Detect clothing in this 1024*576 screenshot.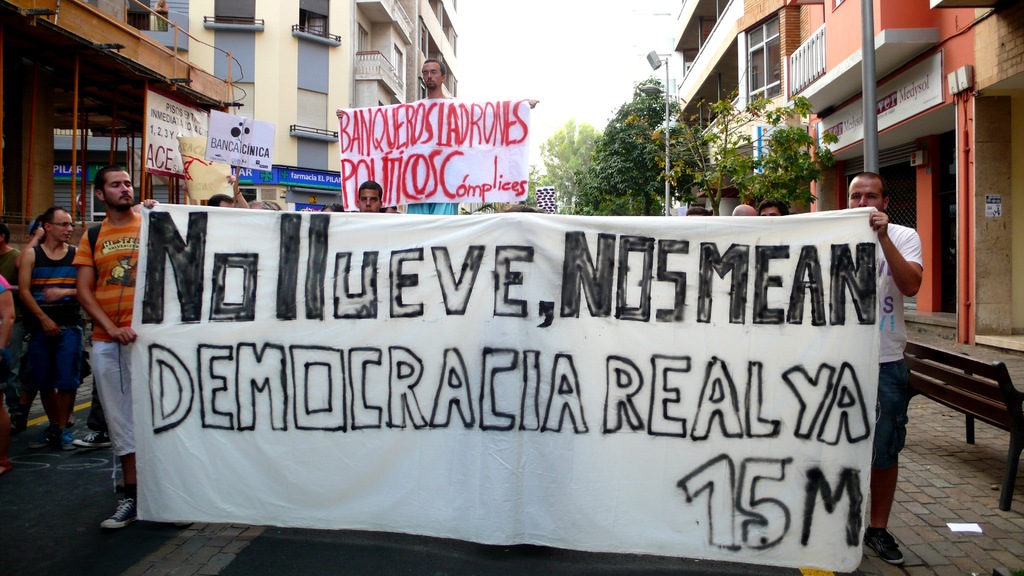
Detection: 404,197,454,216.
